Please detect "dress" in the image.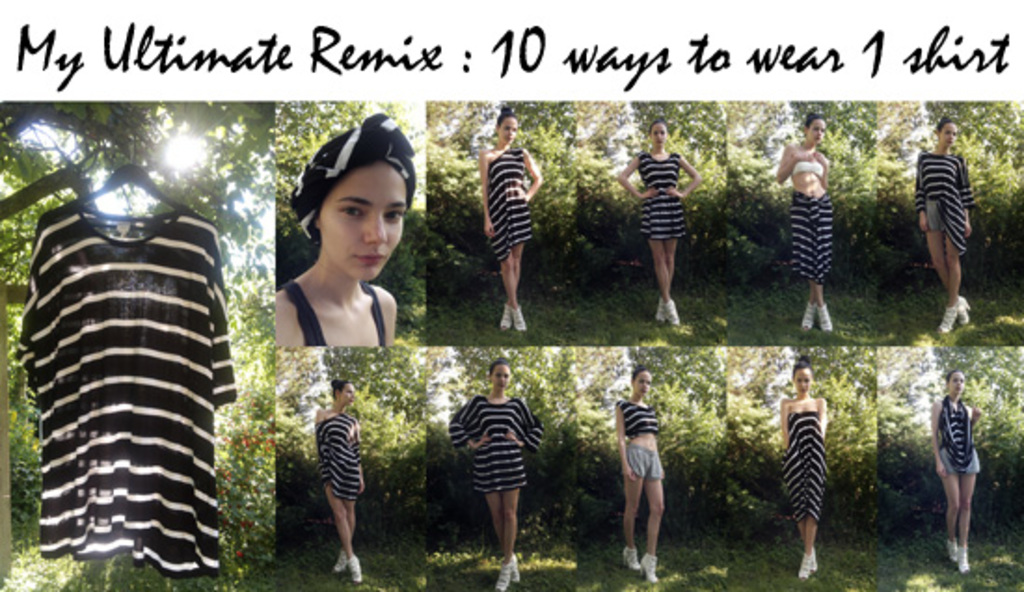
{"x1": 488, "y1": 147, "x2": 531, "y2": 262}.
